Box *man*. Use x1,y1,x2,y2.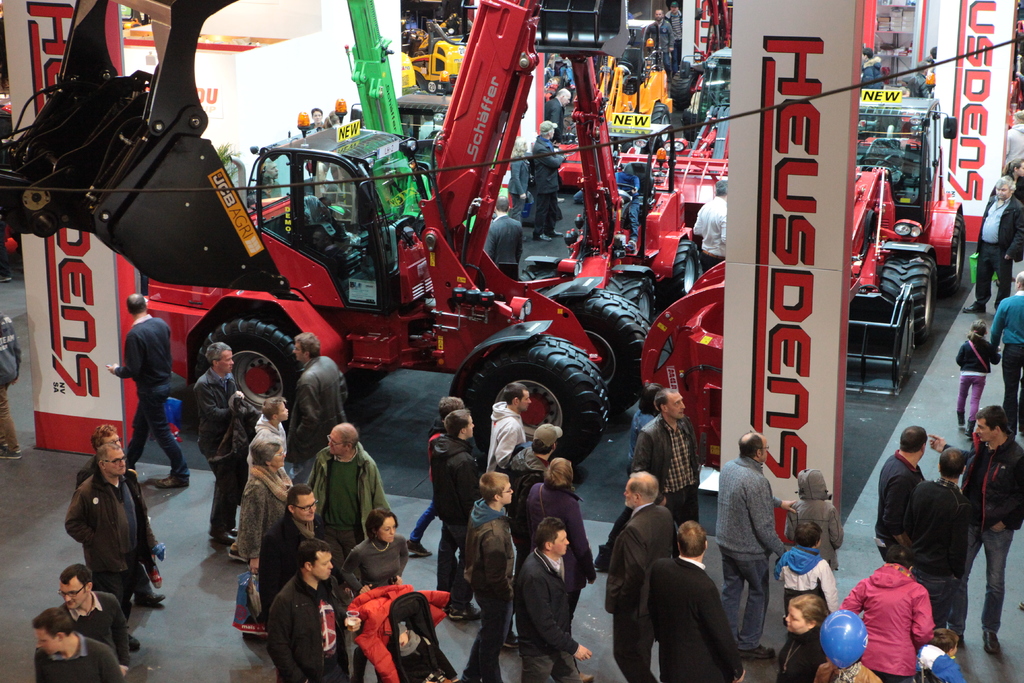
254,529,374,682.
